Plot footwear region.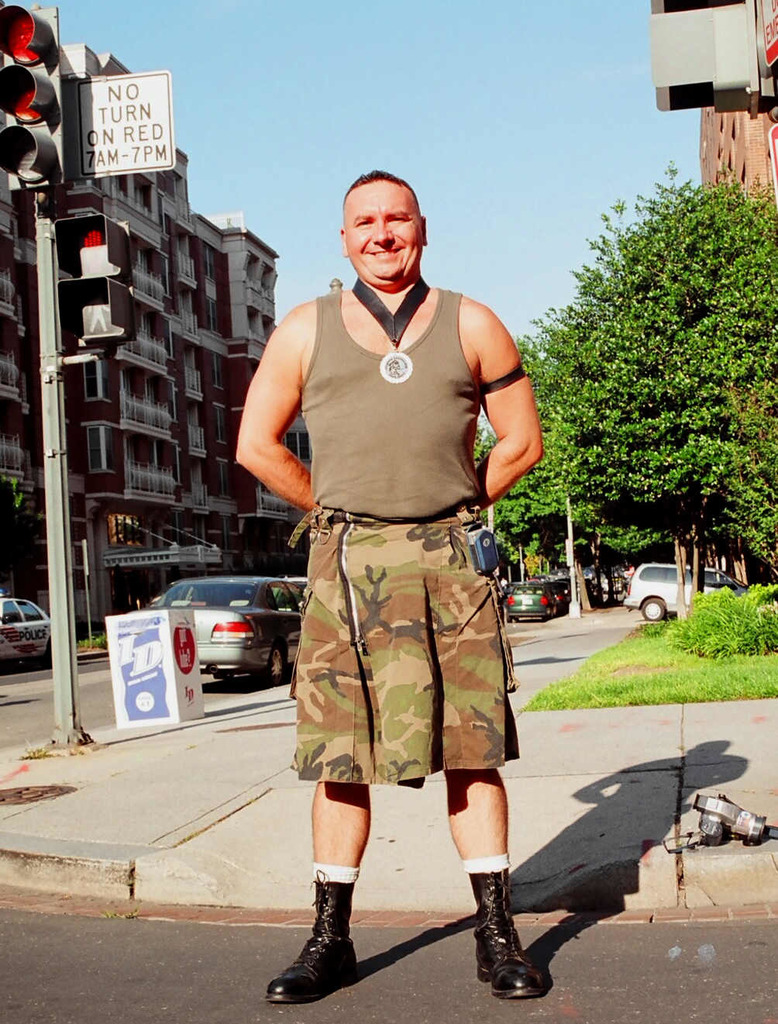
Plotted at BBox(266, 875, 359, 1005).
